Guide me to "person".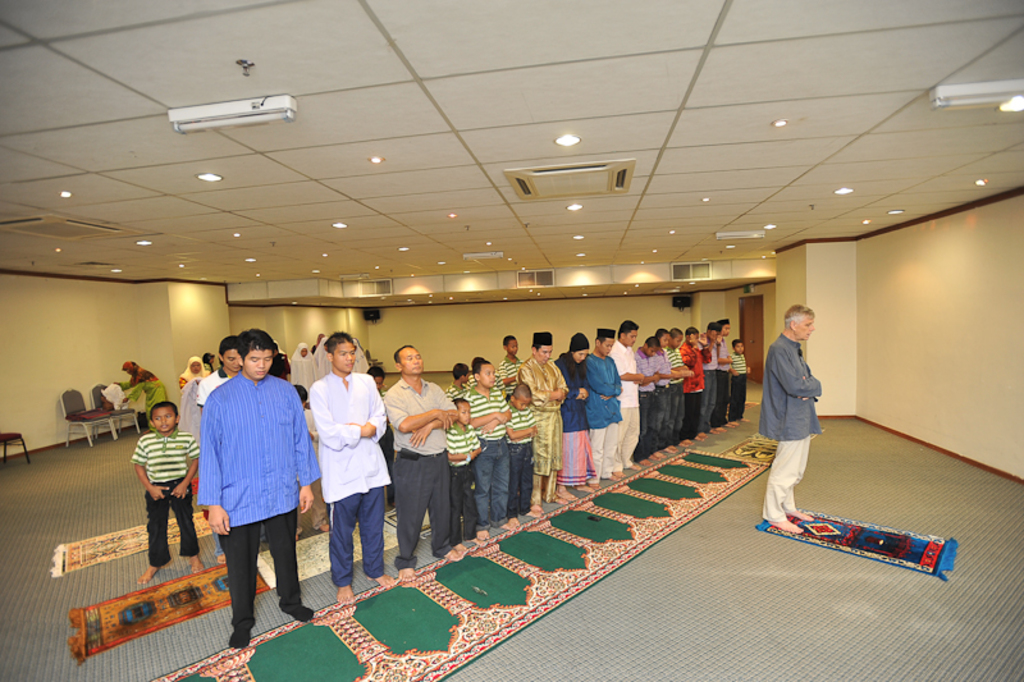
Guidance: Rect(760, 305, 828, 548).
